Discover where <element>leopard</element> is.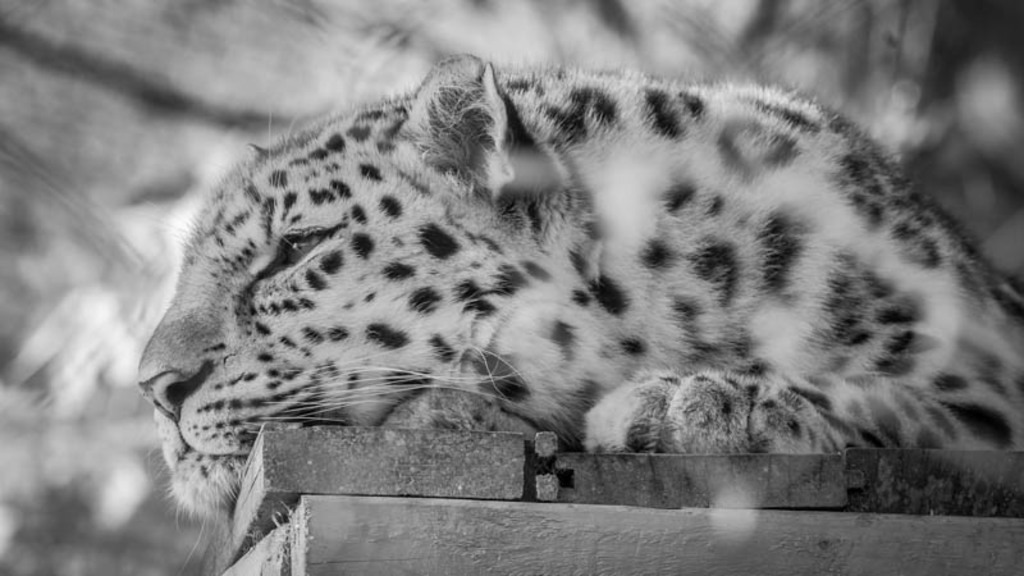
Discovered at {"left": 133, "top": 52, "right": 1023, "bottom": 572}.
